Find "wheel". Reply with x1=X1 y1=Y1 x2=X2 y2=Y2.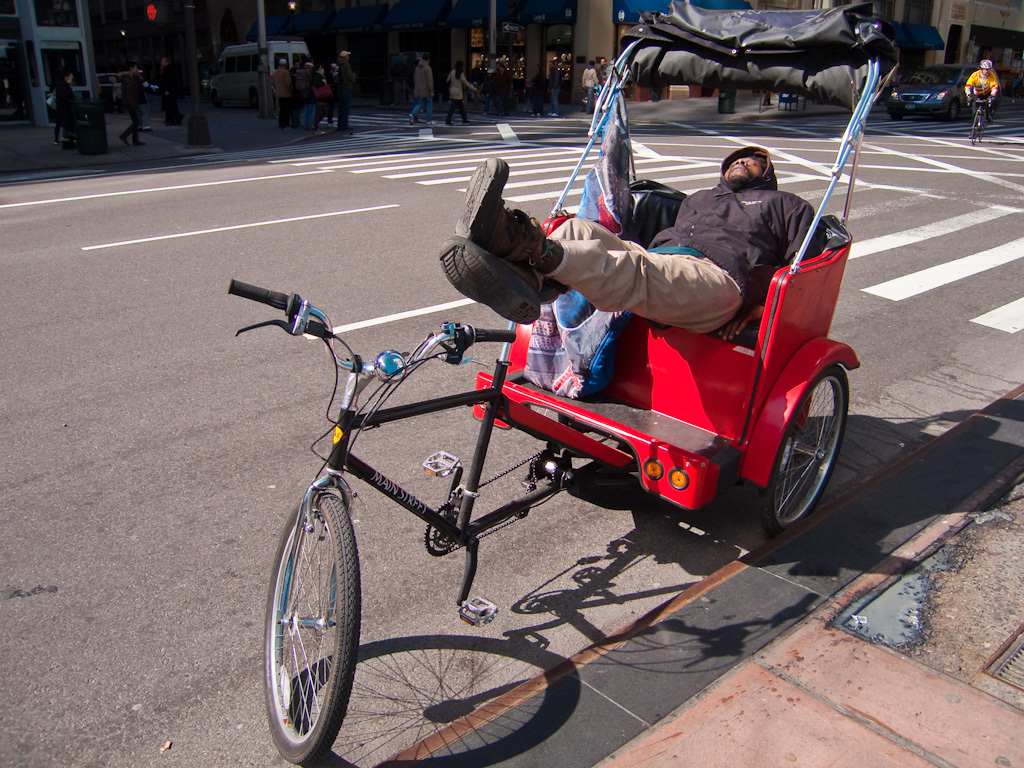
x1=968 y1=109 x2=977 y2=144.
